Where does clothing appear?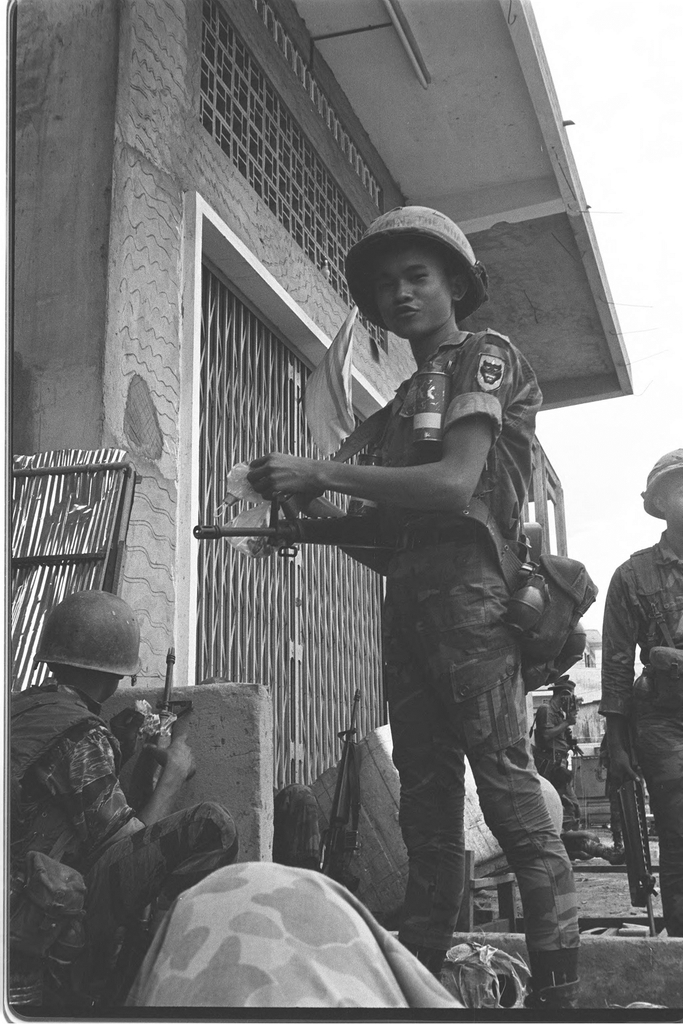
Appears at 593,526,682,946.
